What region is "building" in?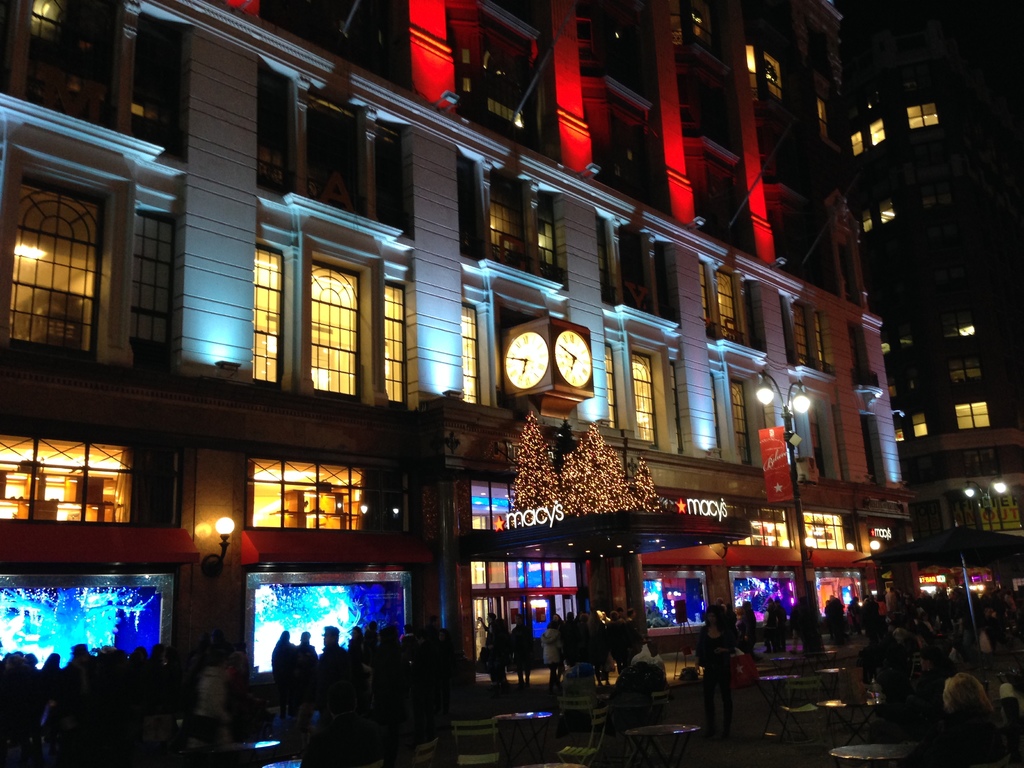
{"x1": 837, "y1": 73, "x2": 1023, "y2": 536}.
